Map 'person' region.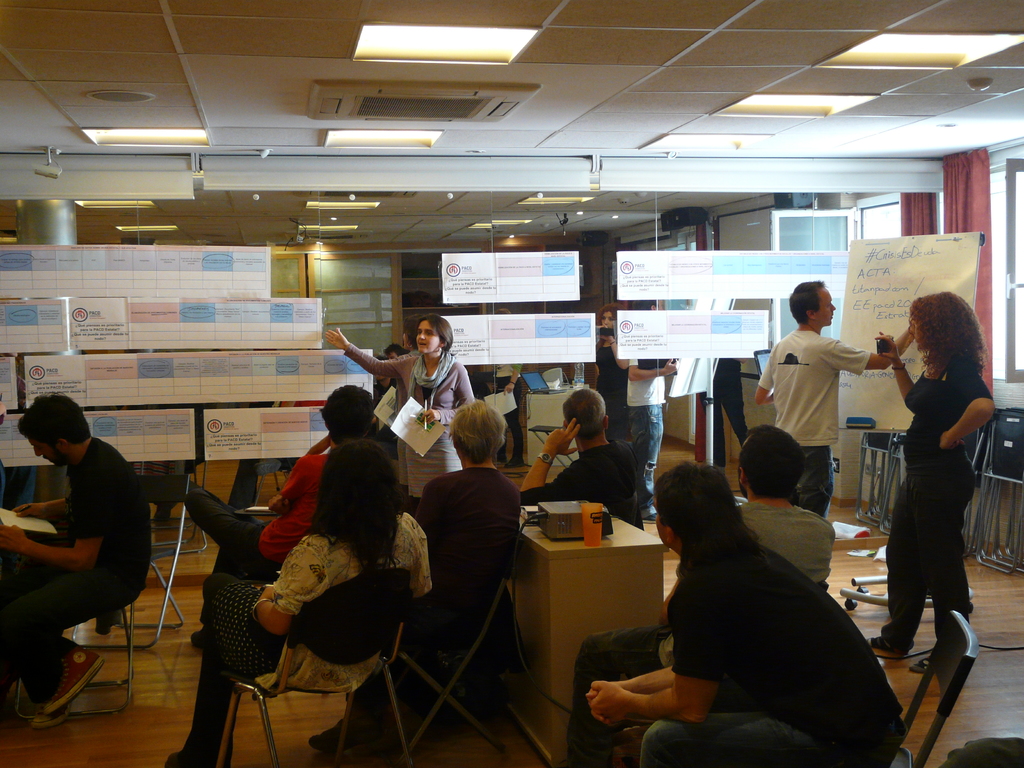
Mapped to [x1=408, y1=406, x2=528, y2=643].
